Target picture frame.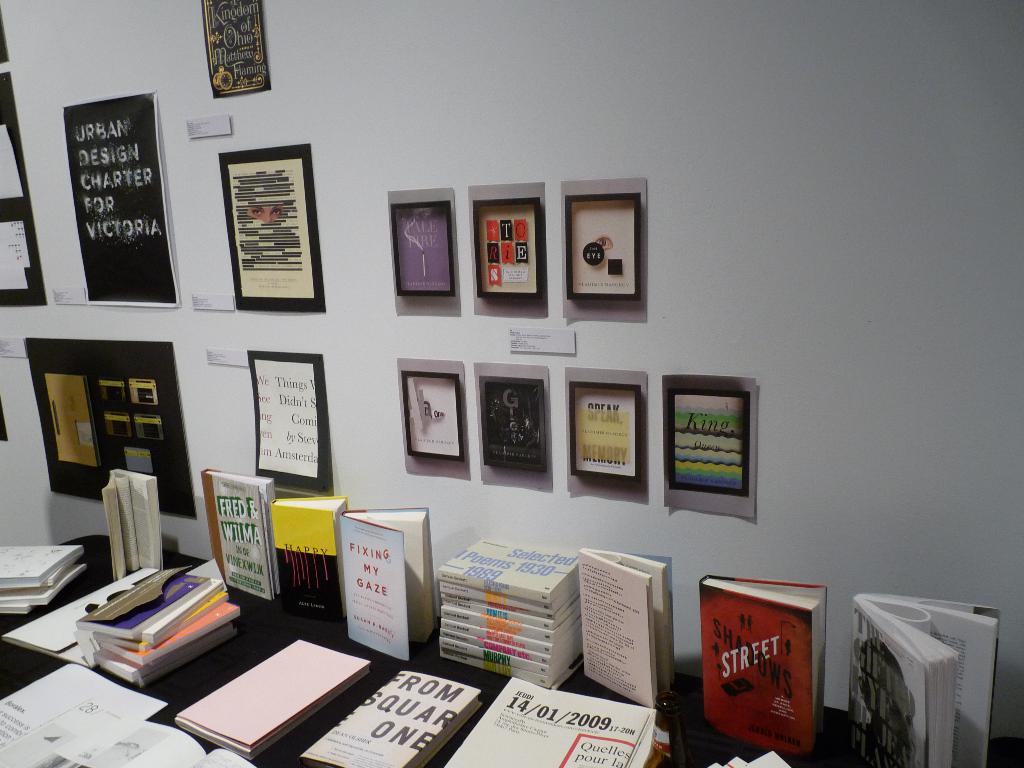
Target region: l=36, t=369, r=110, b=471.
